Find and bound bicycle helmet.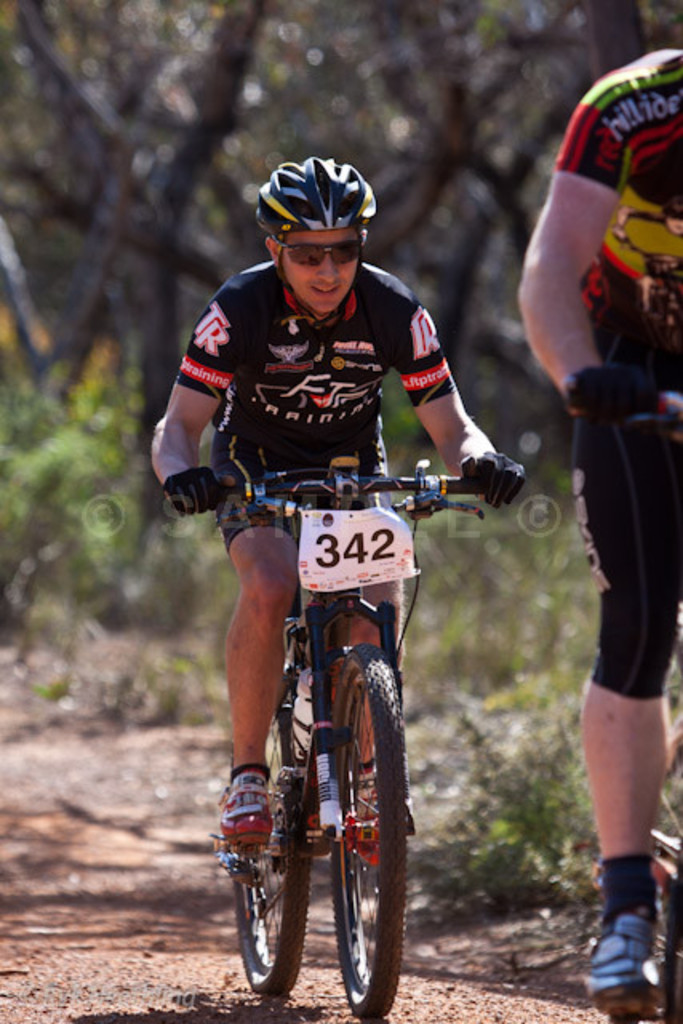
Bound: bbox(254, 155, 379, 331).
